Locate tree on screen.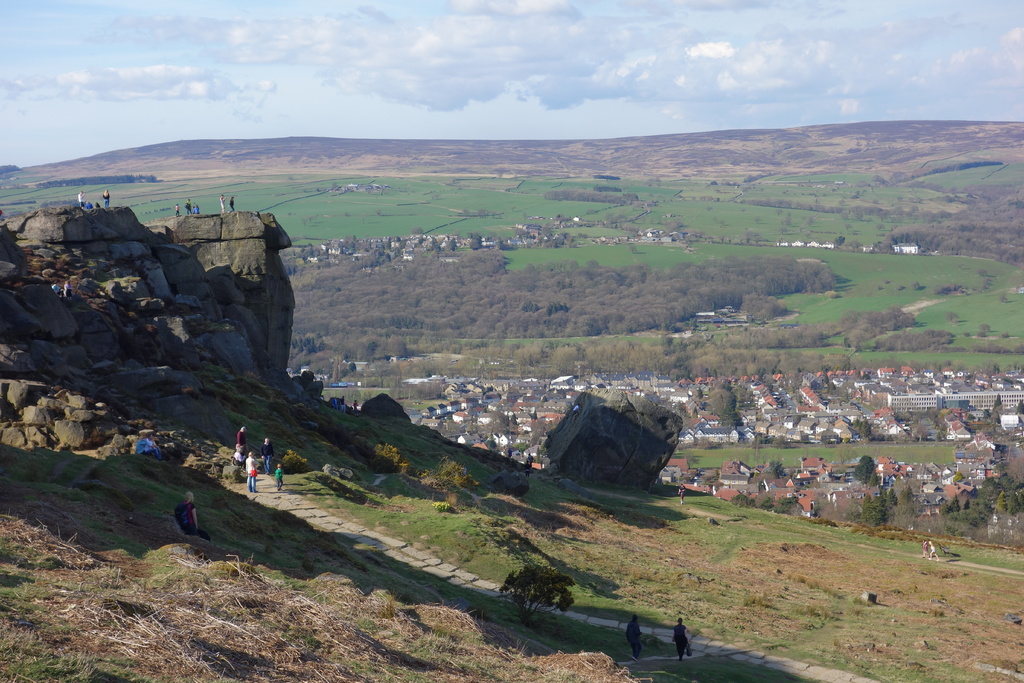
On screen at x1=1014 y1=399 x2=1023 y2=415.
